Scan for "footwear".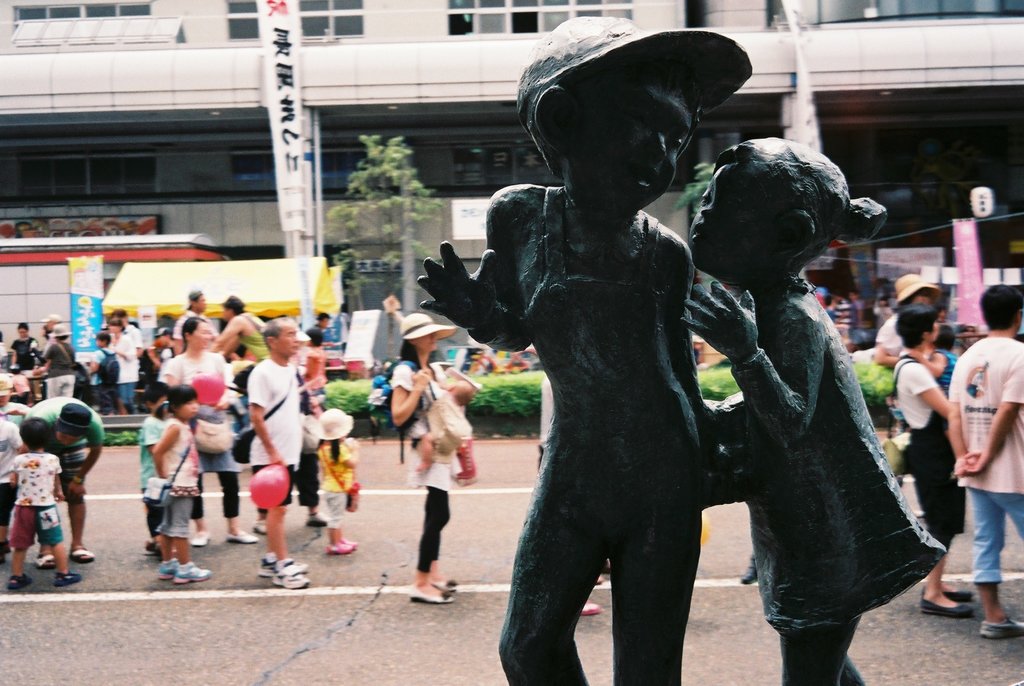
Scan result: x1=982 y1=617 x2=1023 y2=640.
